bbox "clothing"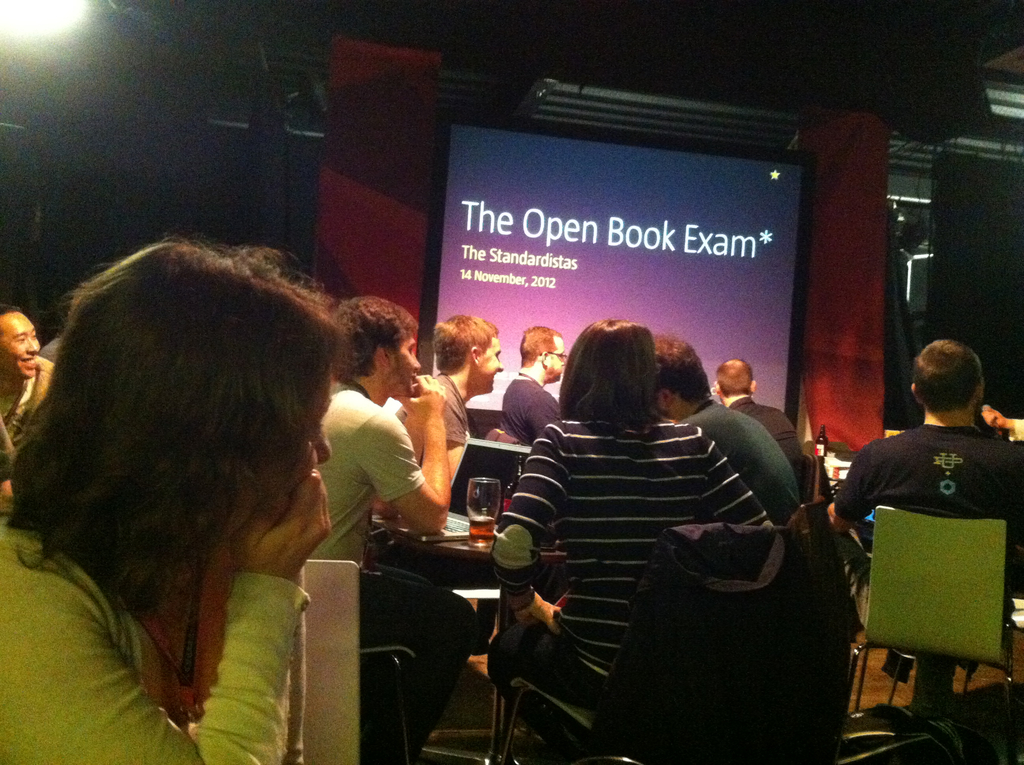
<region>498, 381, 565, 443</region>
